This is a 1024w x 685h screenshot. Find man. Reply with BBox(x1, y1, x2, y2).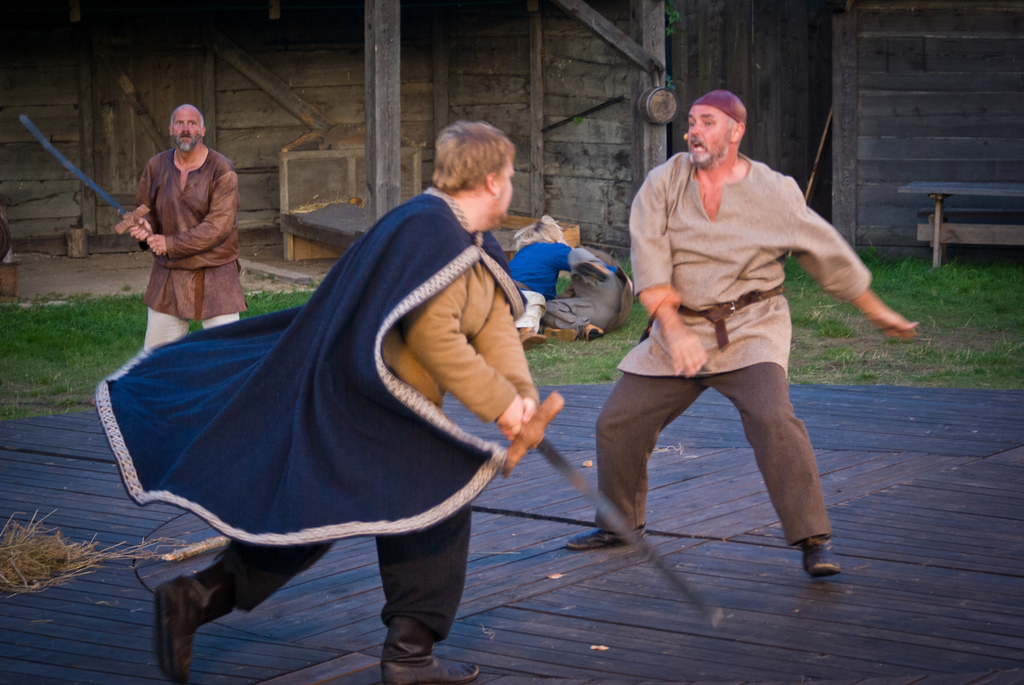
BBox(115, 100, 245, 352).
